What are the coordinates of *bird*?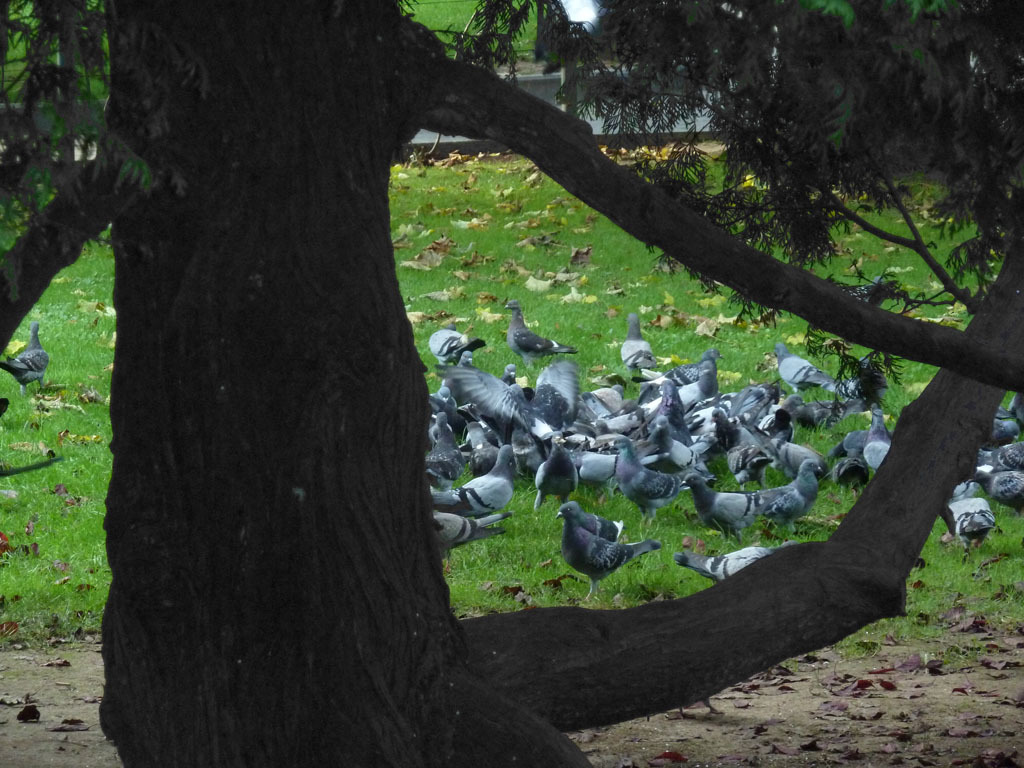
region(981, 442, 1023, 473).
